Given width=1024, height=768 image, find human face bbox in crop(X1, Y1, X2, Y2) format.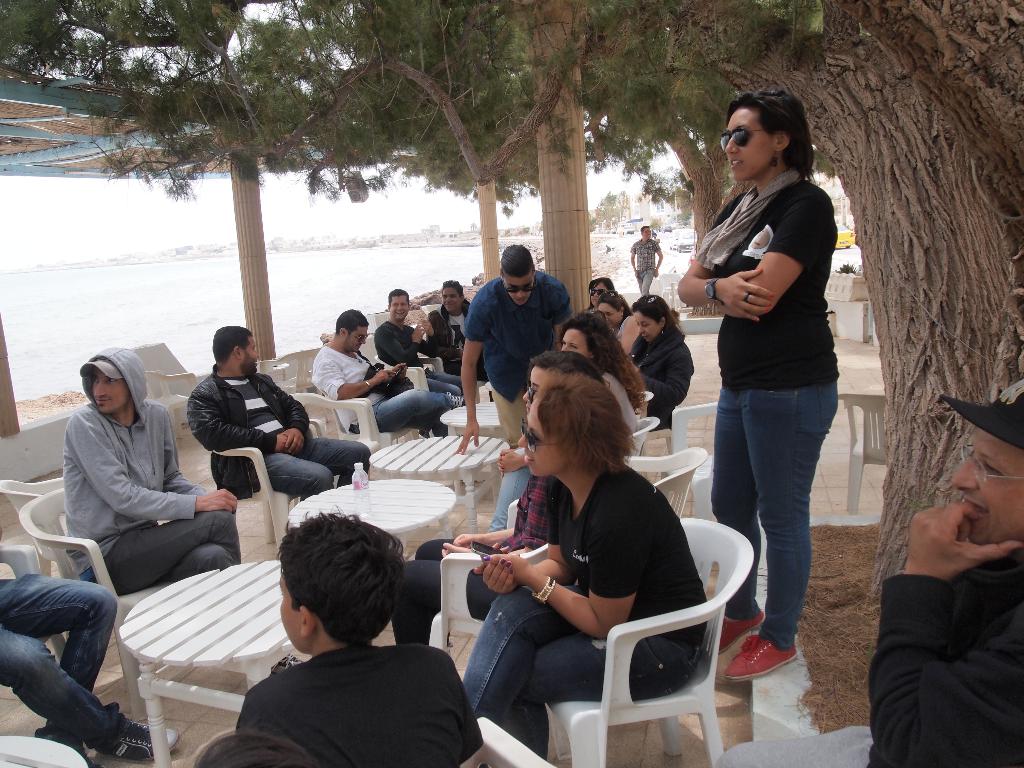
crop(440, 287, 461, 312).
